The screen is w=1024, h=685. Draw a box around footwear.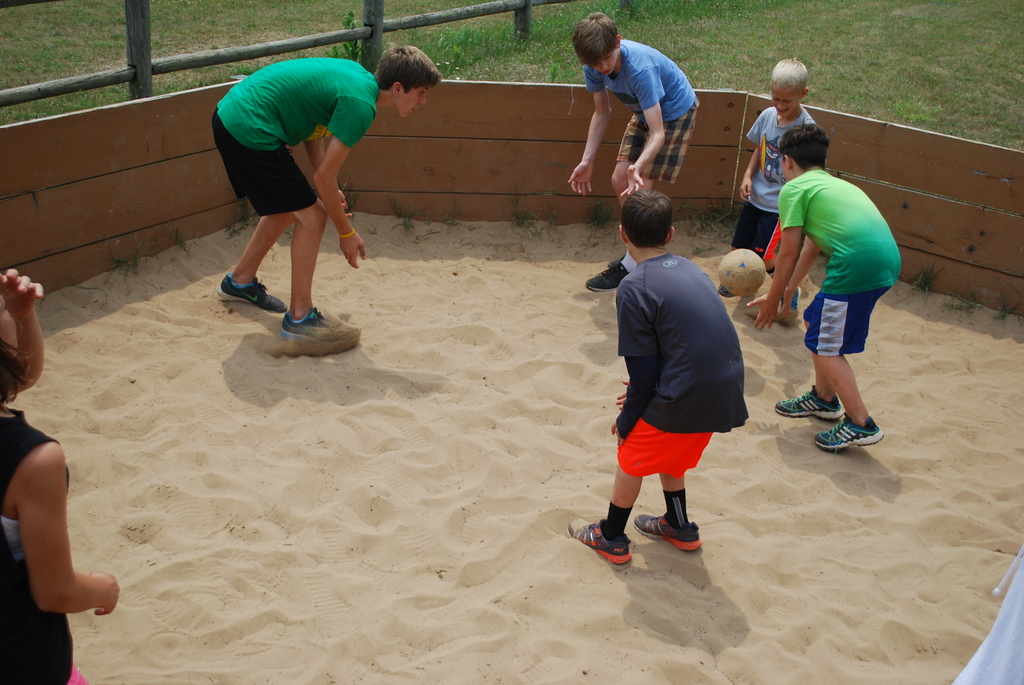
box(781, 308, 799, 329).
